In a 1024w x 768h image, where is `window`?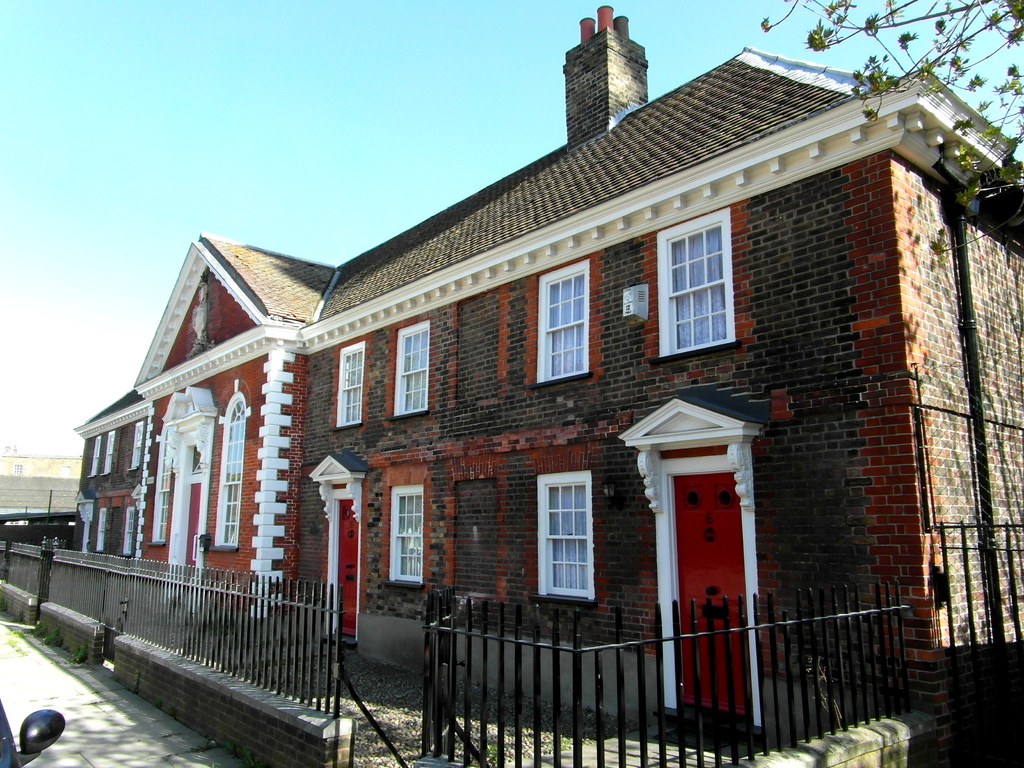
338/349/364/420.
